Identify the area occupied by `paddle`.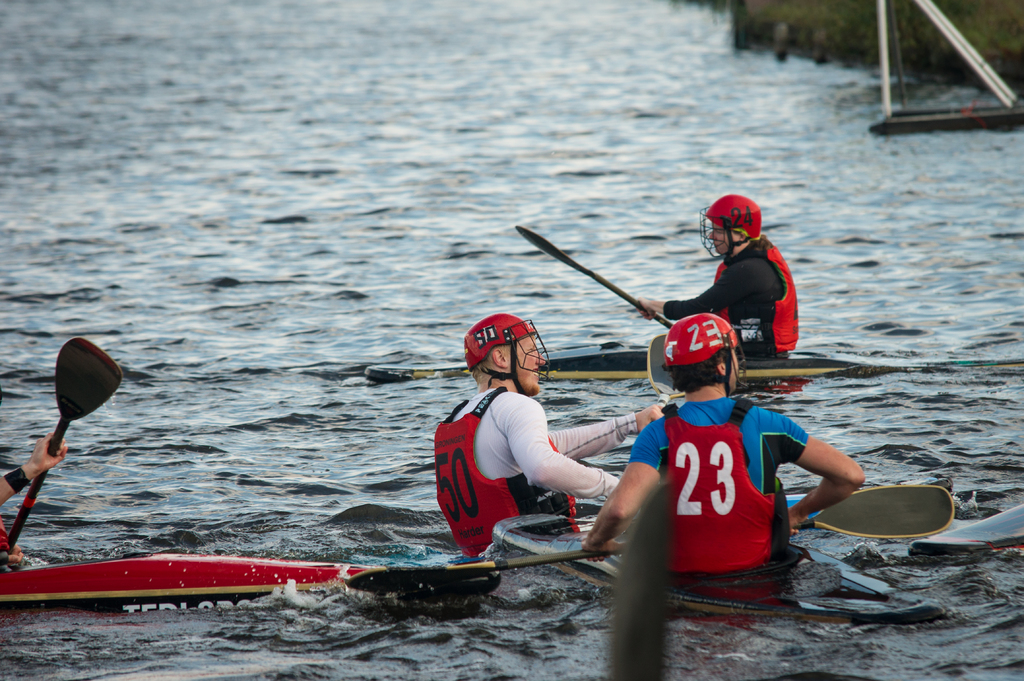
Area: box=[342, 485, 954, 603].
